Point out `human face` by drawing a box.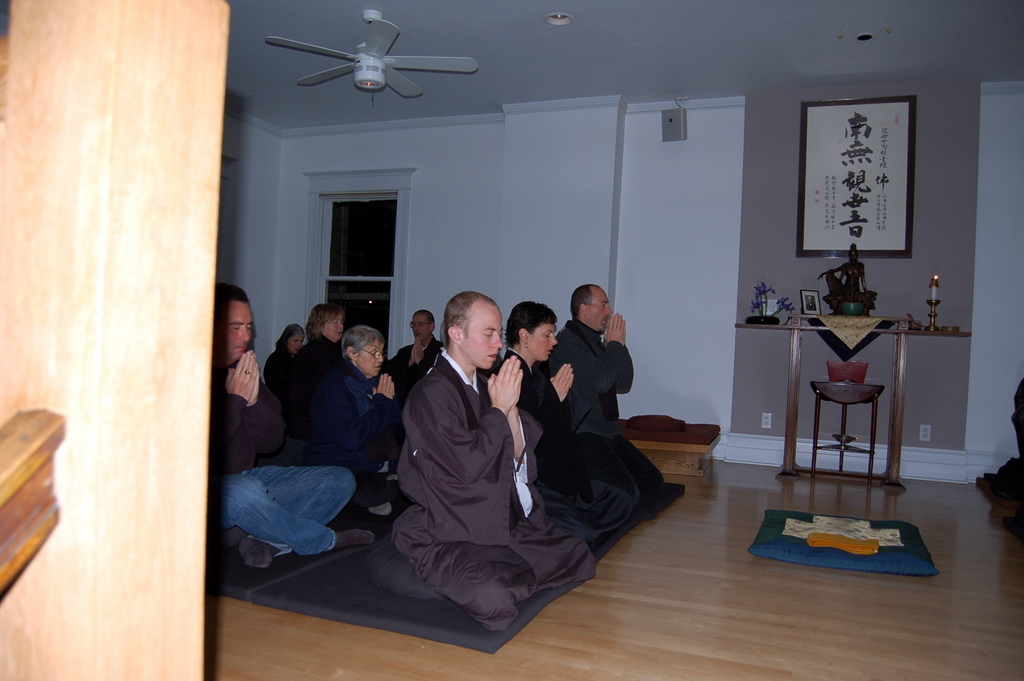
[left=527, top=324, right=556, bottom=361].
